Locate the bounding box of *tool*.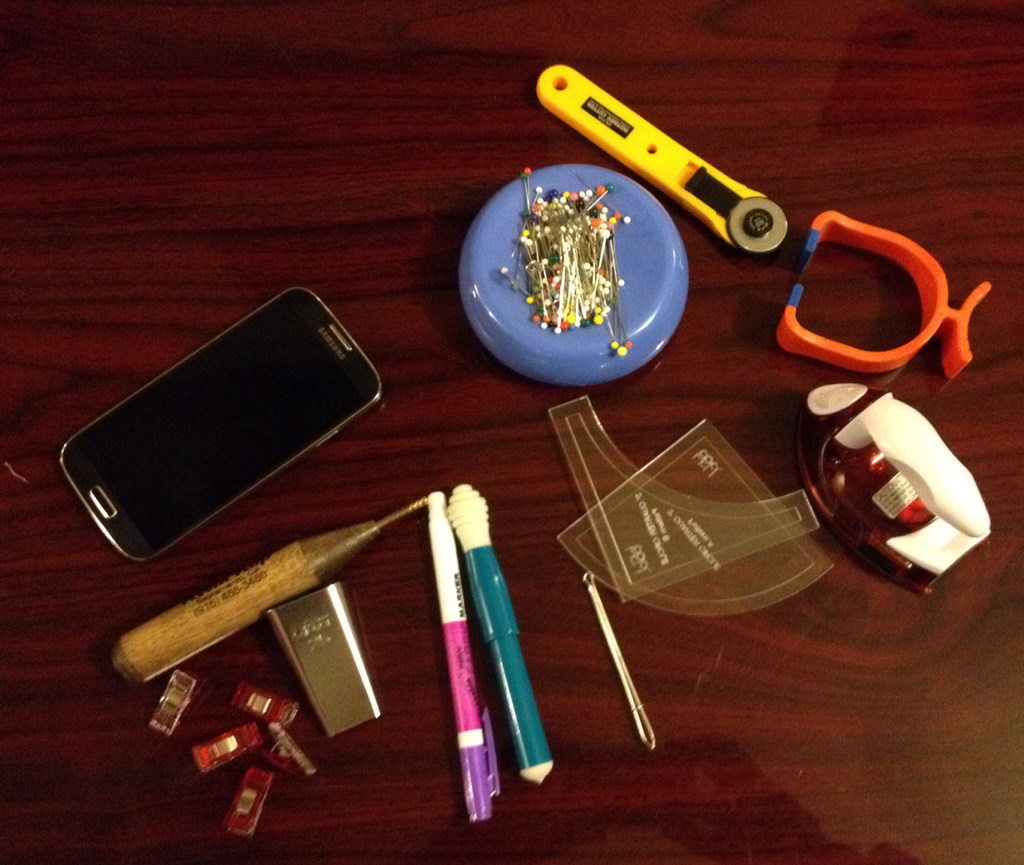
Bounding box: 574 570 653 753.
